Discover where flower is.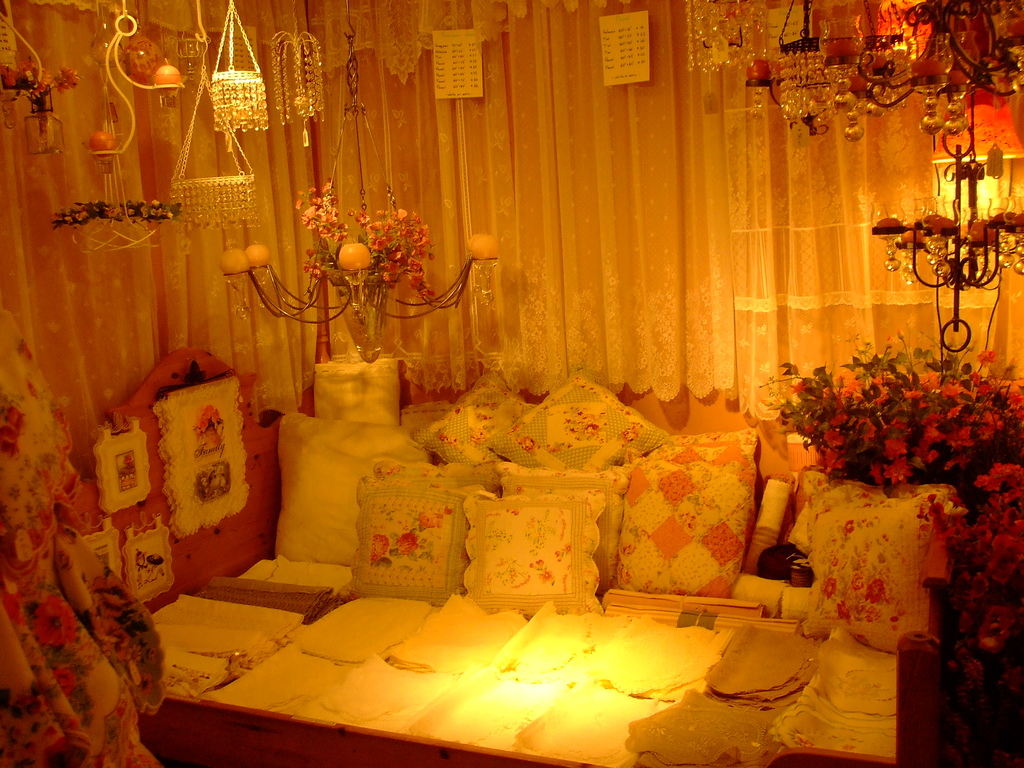
Discovered at bbox=(370, 534, 390, 566).
